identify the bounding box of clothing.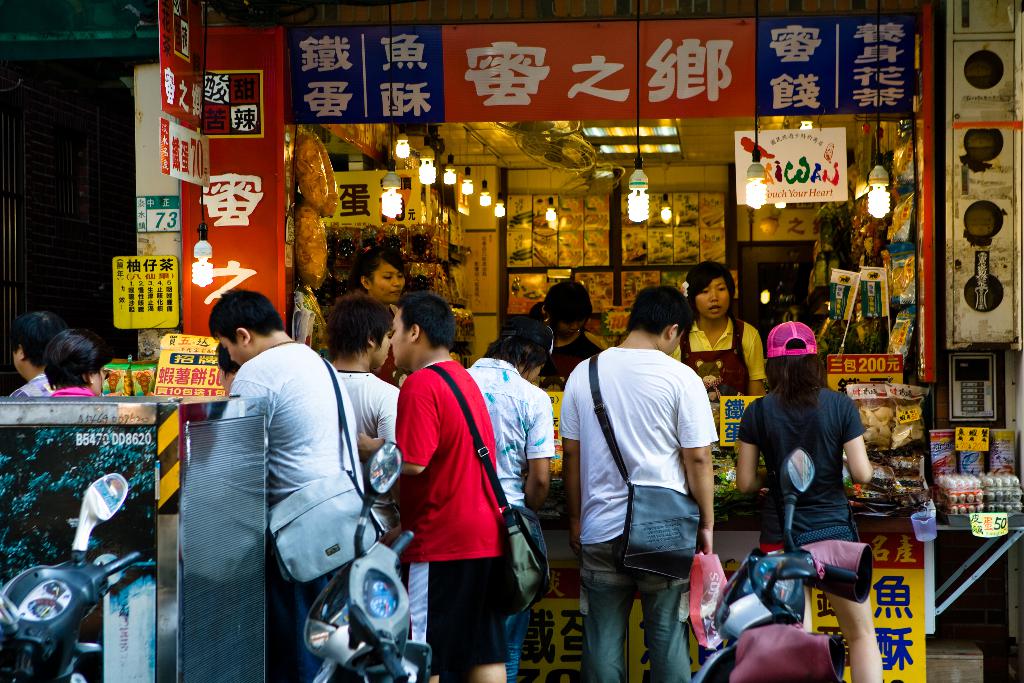
x1=674, y1=313, x2=775, y2=445.
